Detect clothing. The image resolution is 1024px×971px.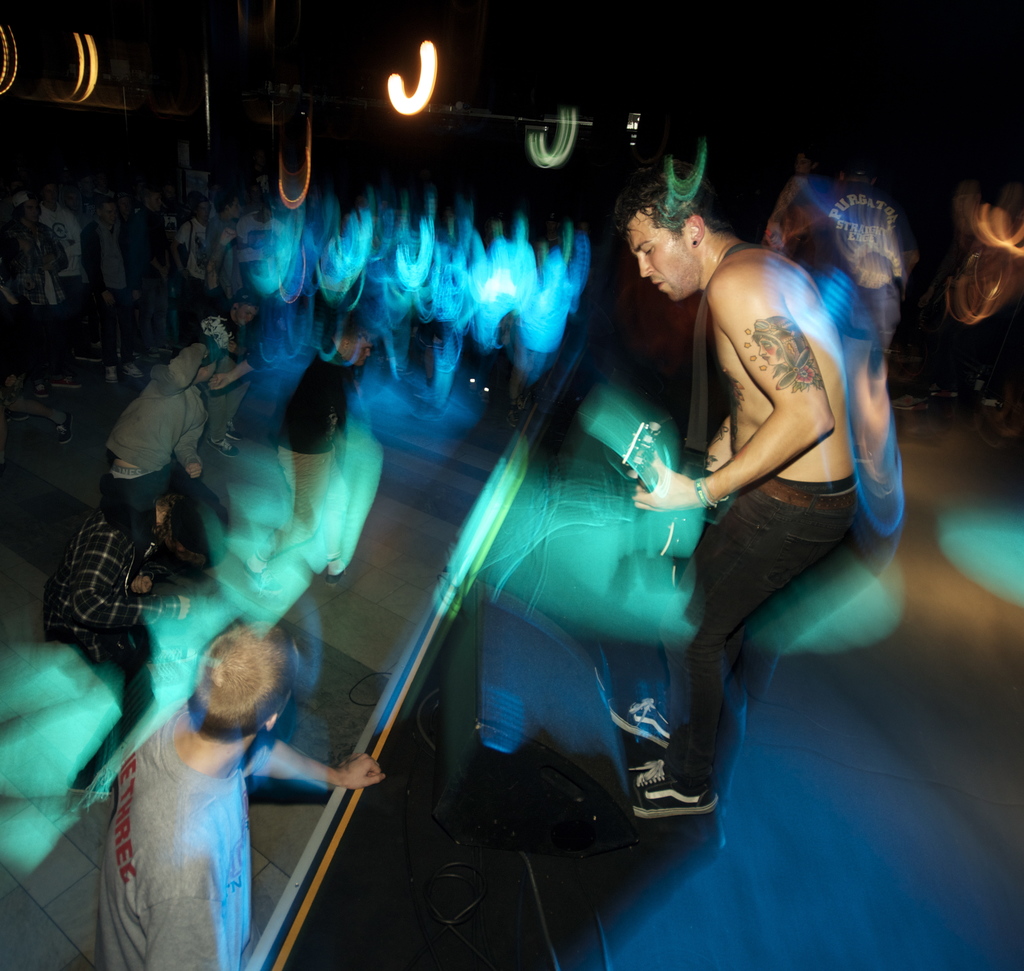
45,509,161,682.
